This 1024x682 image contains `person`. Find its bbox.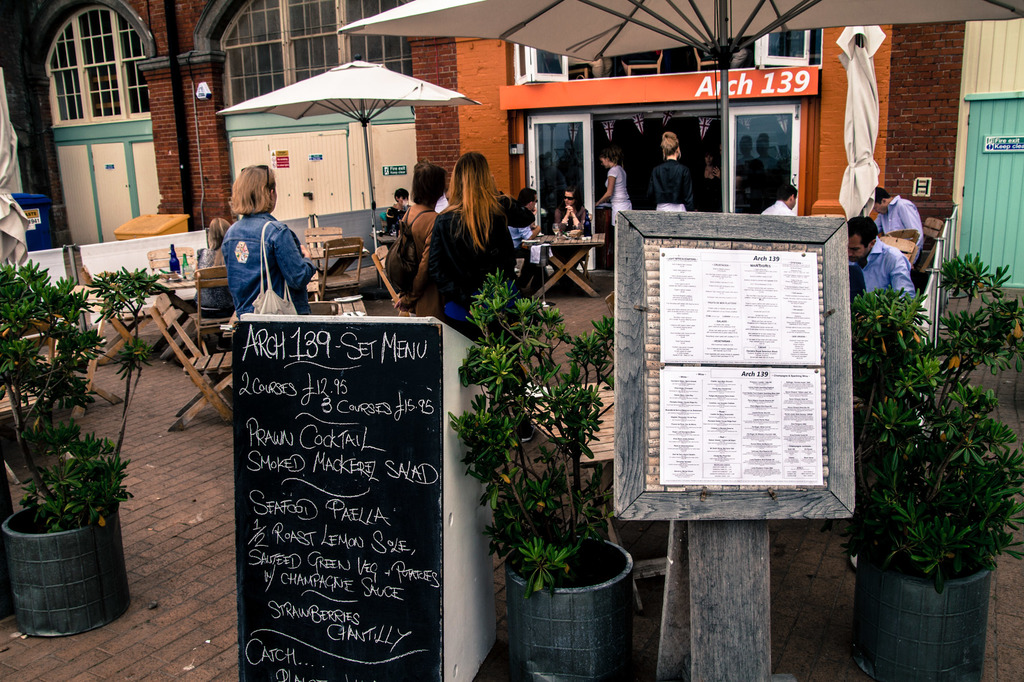
<region>646, 138, 692, 214</region>.
